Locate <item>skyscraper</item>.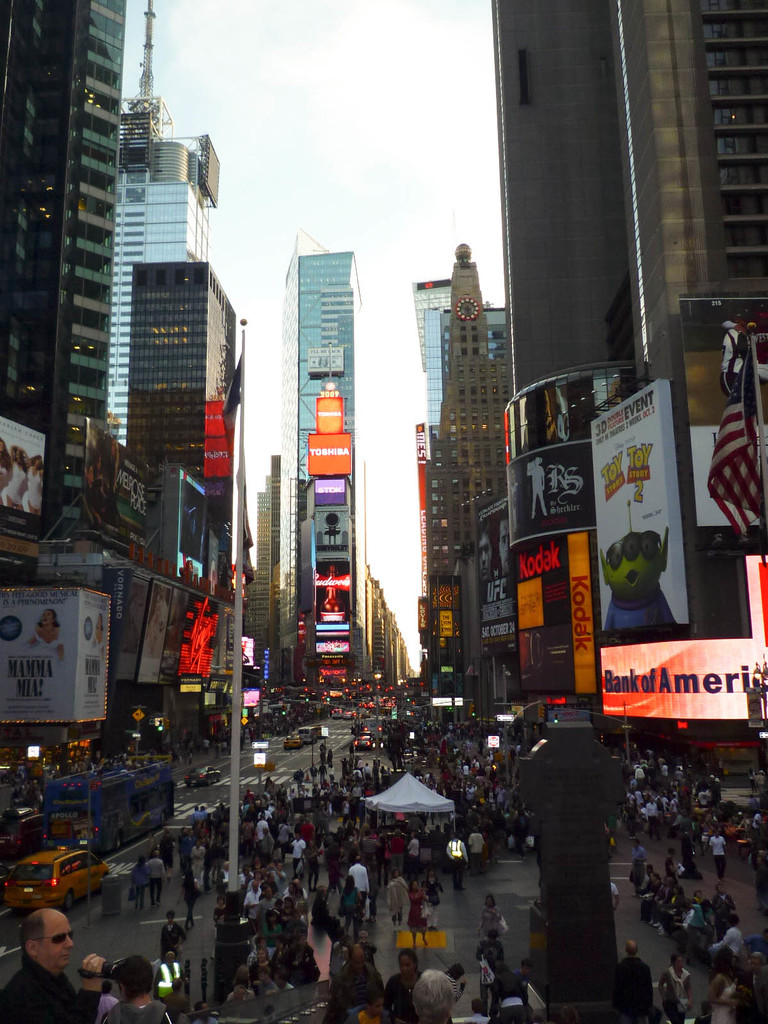
Bounding box: detection(484, 0, 767, 765).
